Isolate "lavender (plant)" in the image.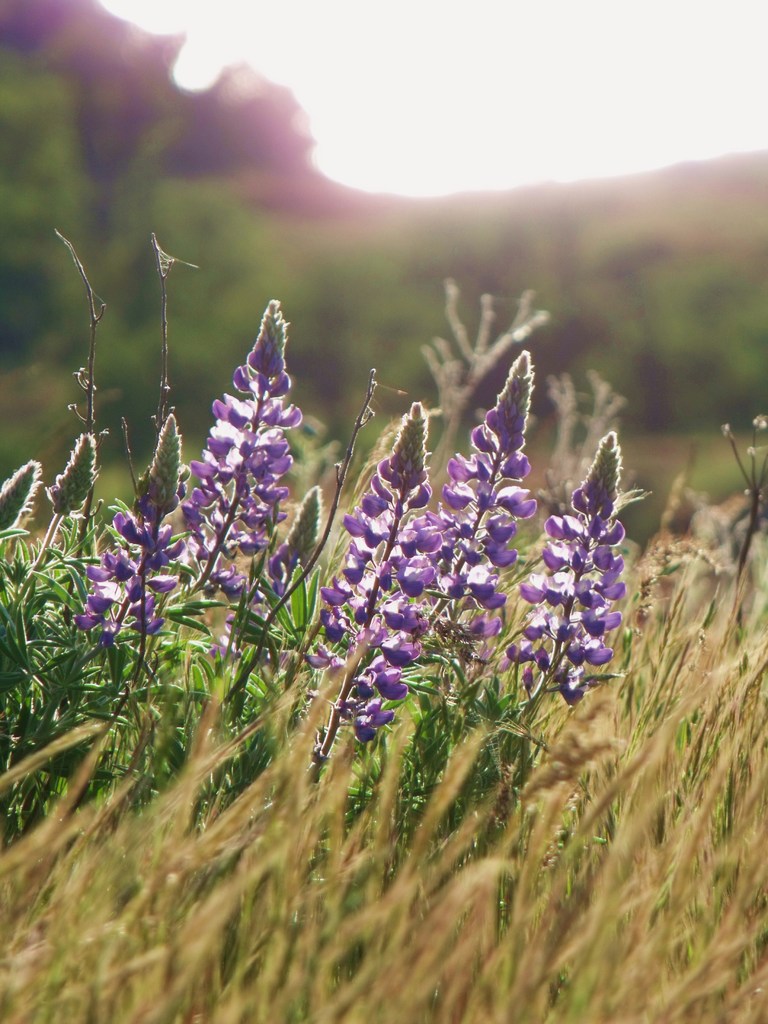
Isolated region: region(513, 428, 647, 736).
